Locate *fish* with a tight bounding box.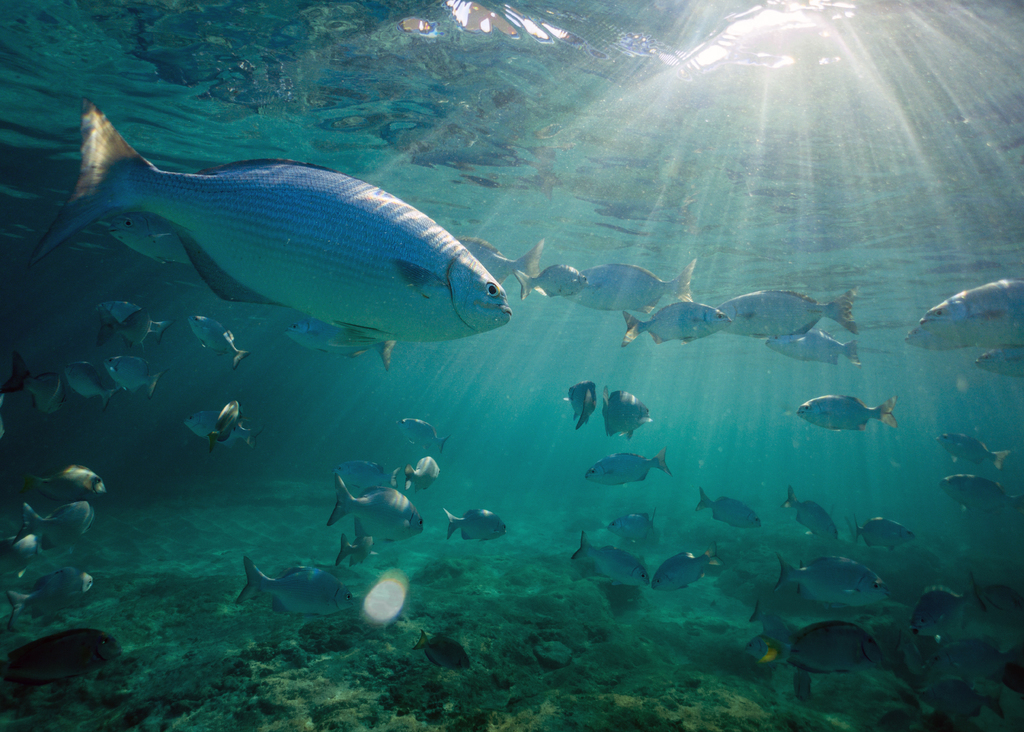
l=33, t=471, r=111, b=509.
